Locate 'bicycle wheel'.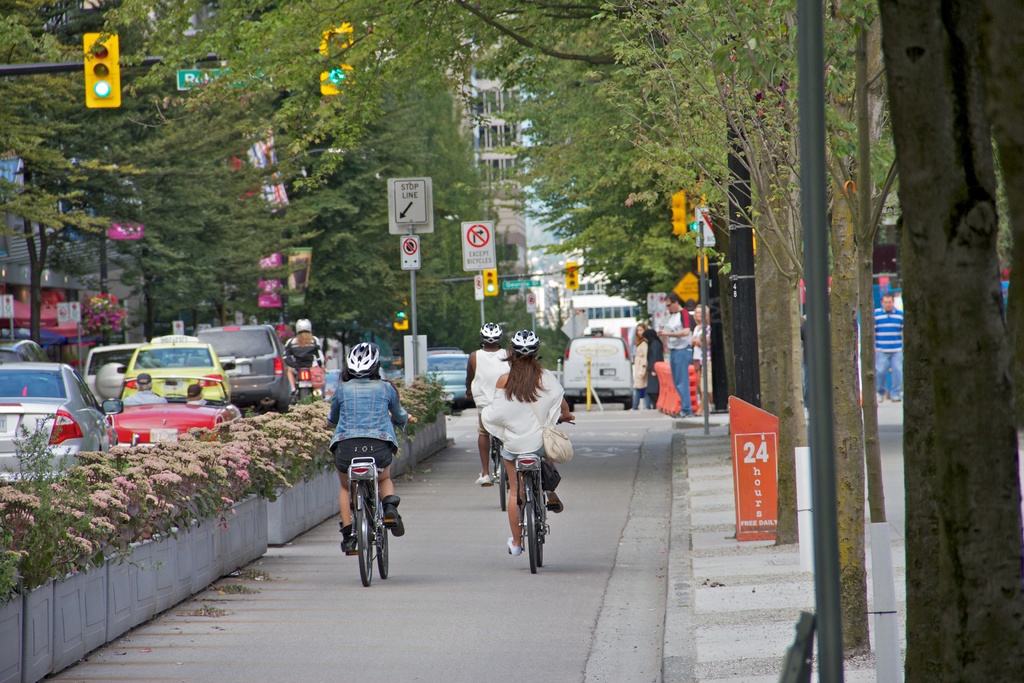
Bounding box: [356,488,373,586].
